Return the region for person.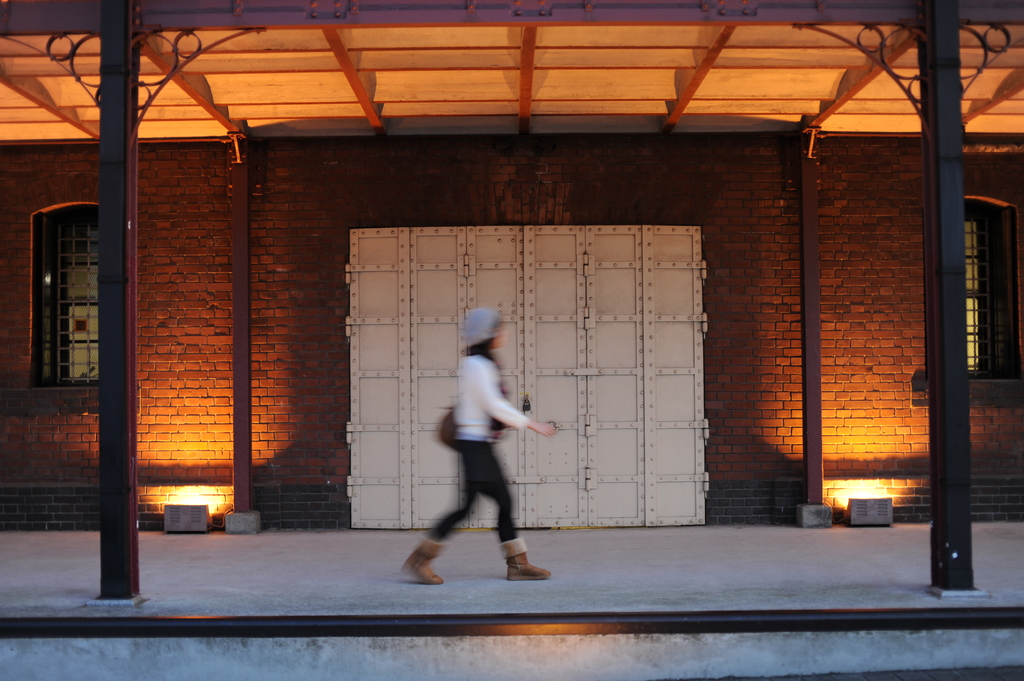
{"x1": 420, "y1": 303, "x2": 550, "y2": 608}.
